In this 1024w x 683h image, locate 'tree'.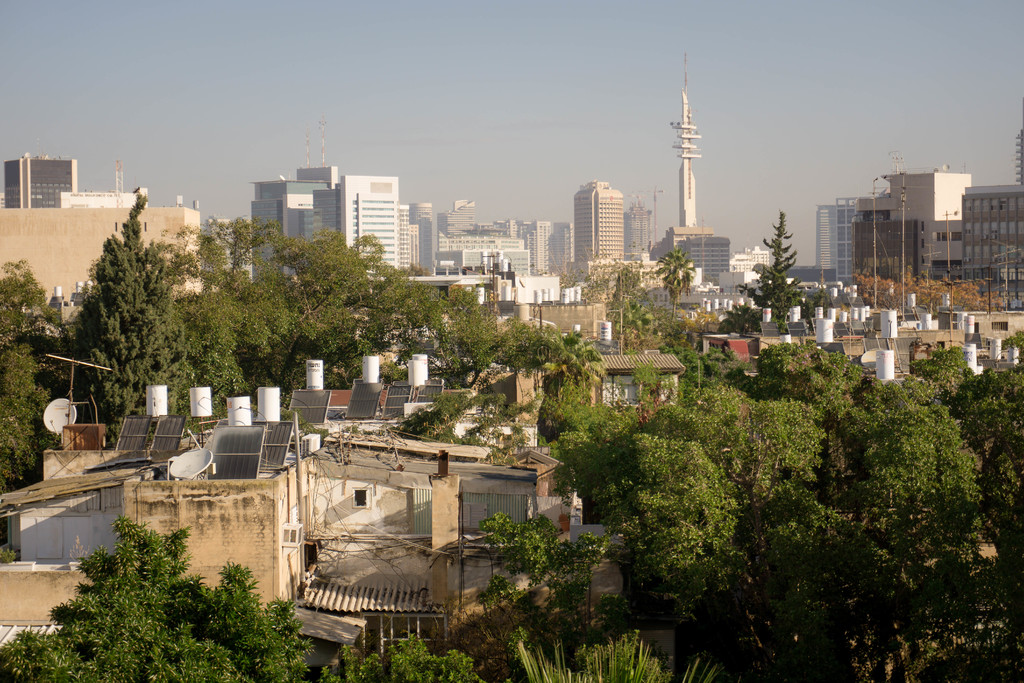
Bounding box: 723, 302, 760, 336.
